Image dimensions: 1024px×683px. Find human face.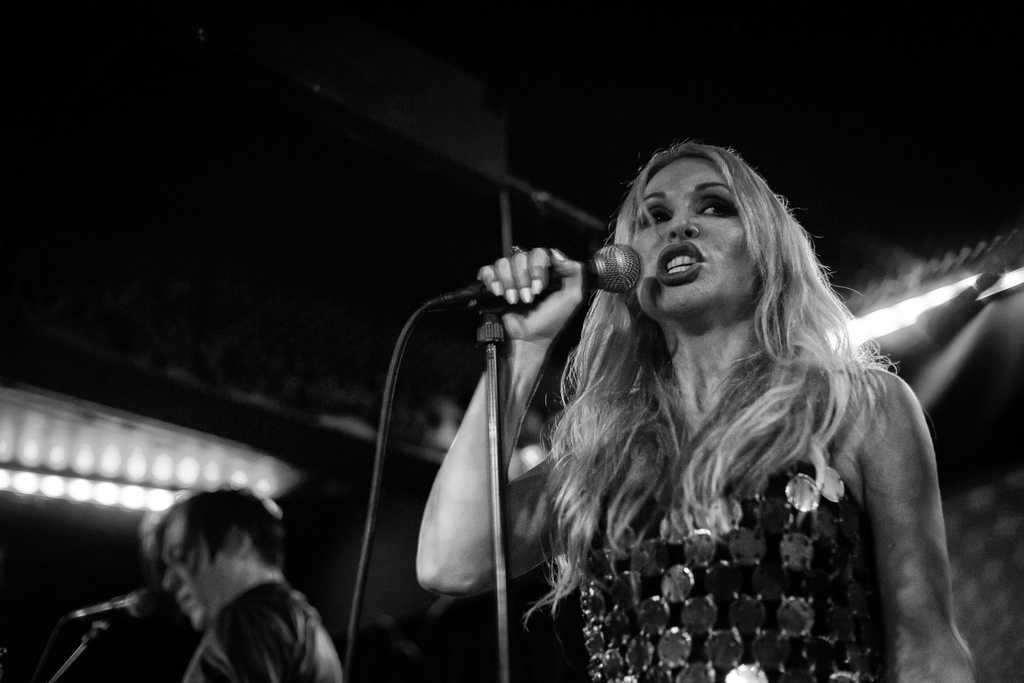
[left=635, top=160, right=772, bottom=315].
